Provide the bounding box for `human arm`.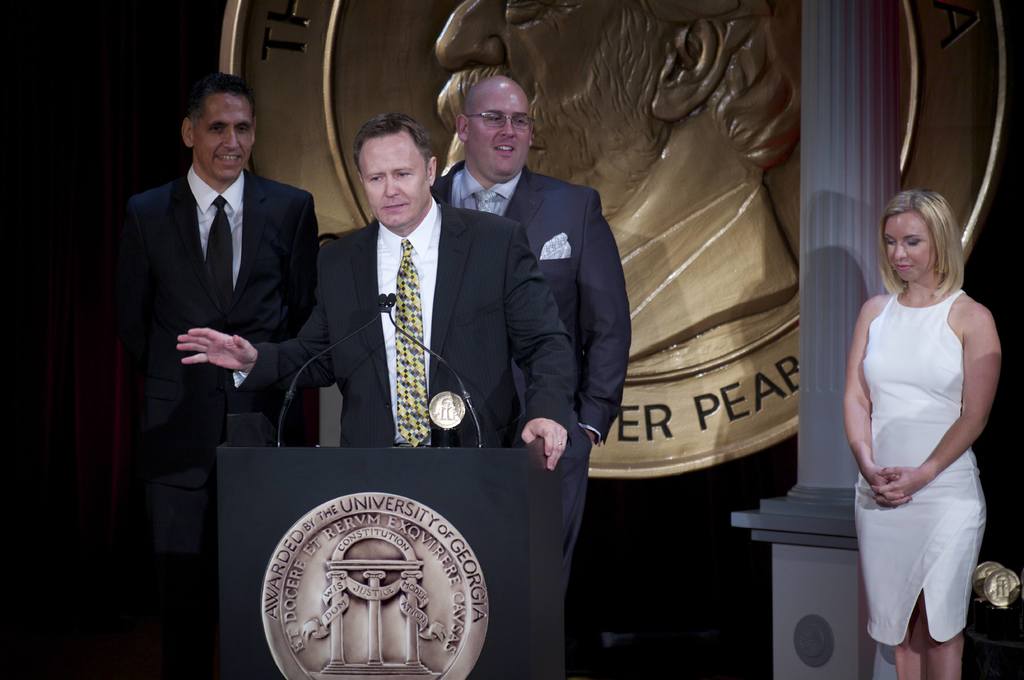
(x1=874, y1=296, x2=1008, y2=509).
